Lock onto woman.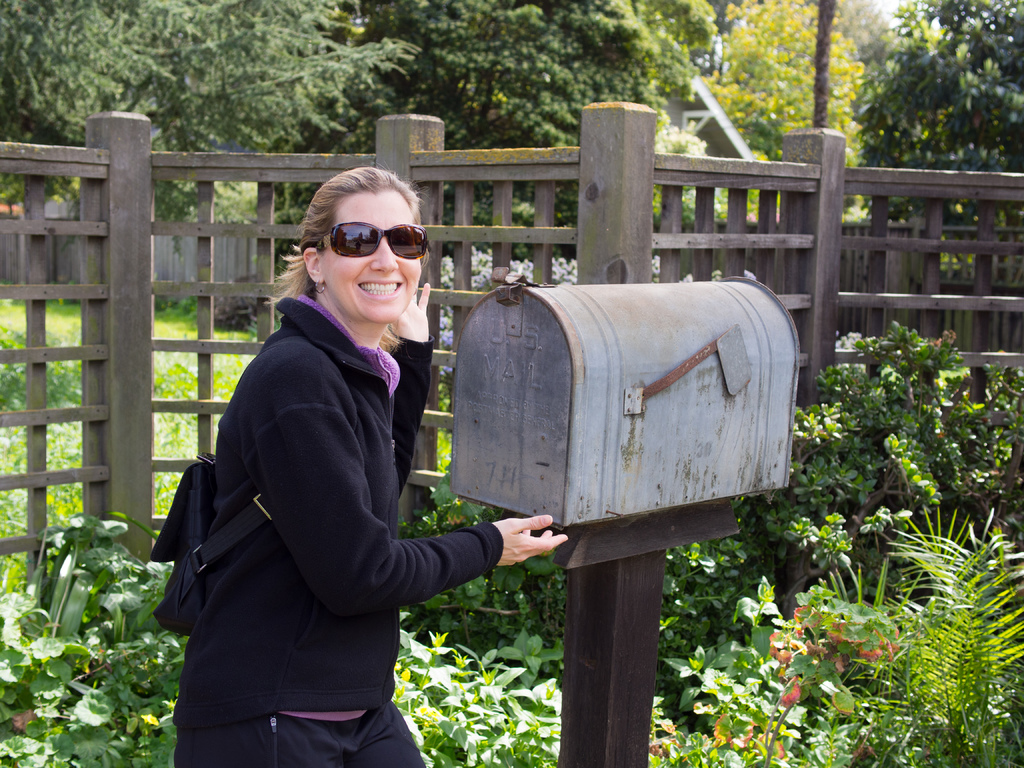
Locked: [167,156,493,765].
